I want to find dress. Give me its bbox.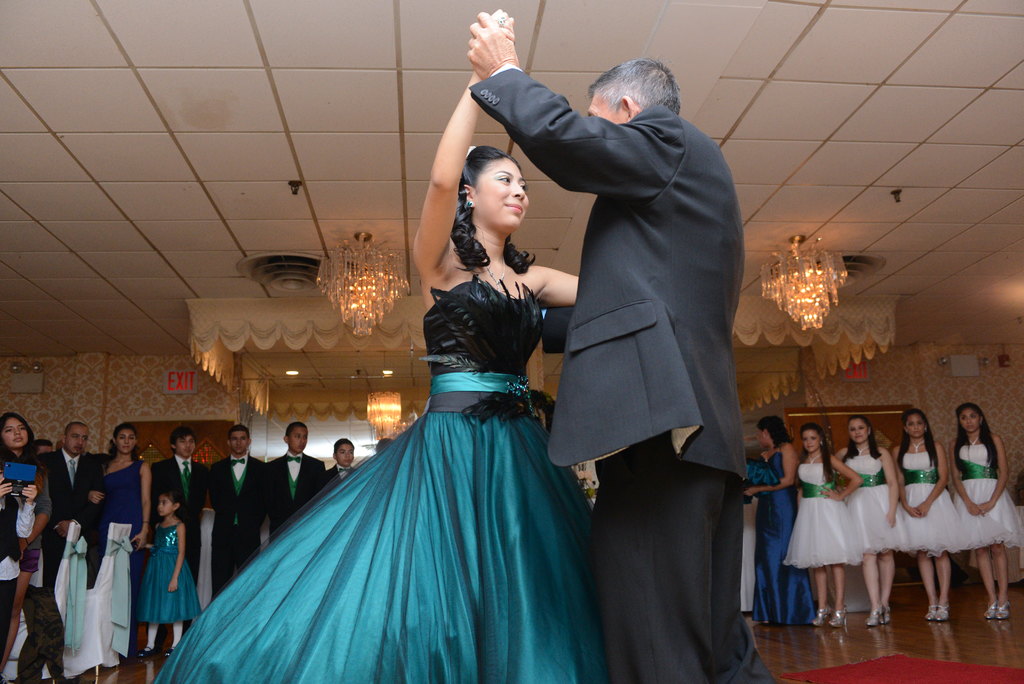
[787,450,852,566].
